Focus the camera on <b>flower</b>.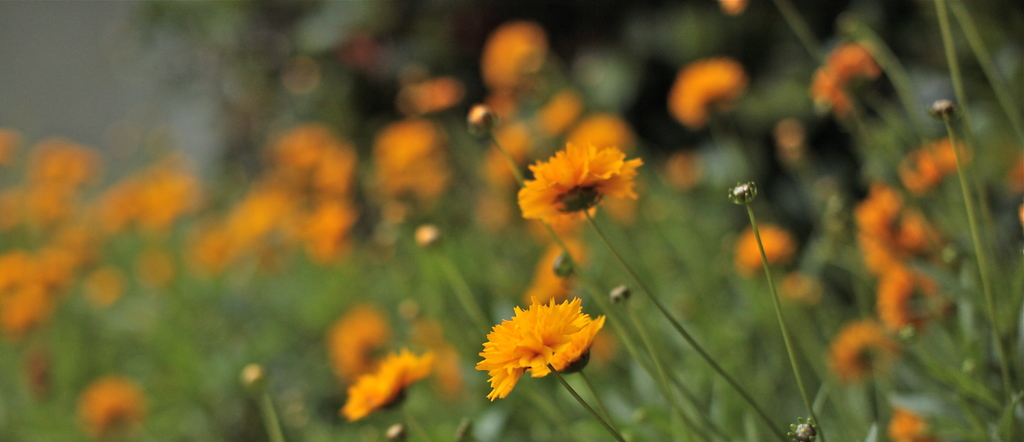
Focus region: <box>476,294,601,395</box>.
